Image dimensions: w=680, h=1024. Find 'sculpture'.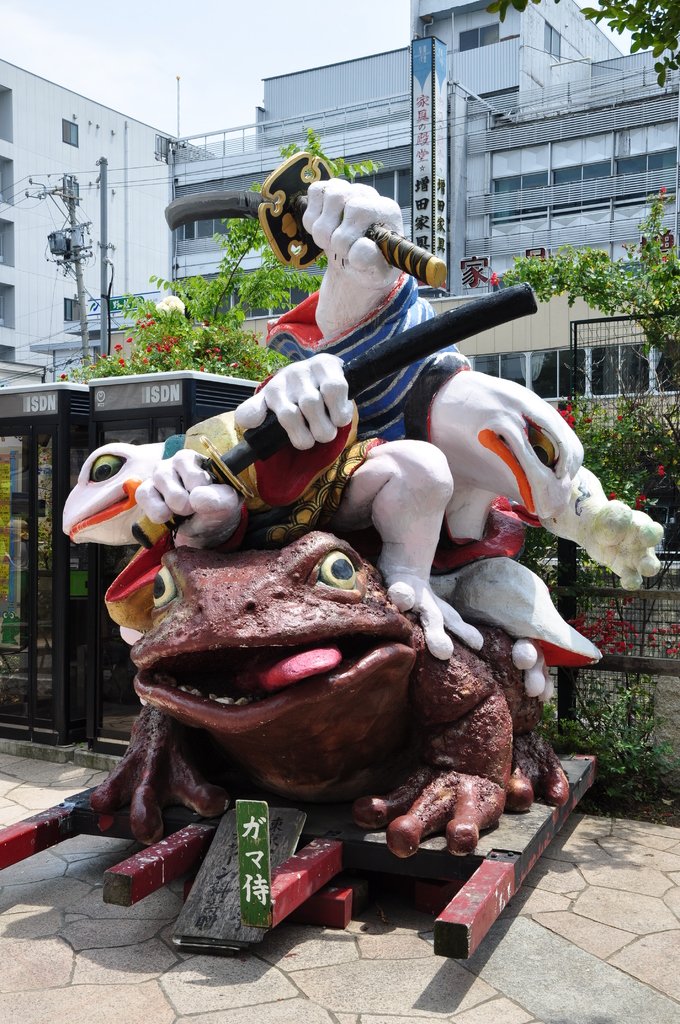
x1=61 y1=174 x2=651 y2=874.
